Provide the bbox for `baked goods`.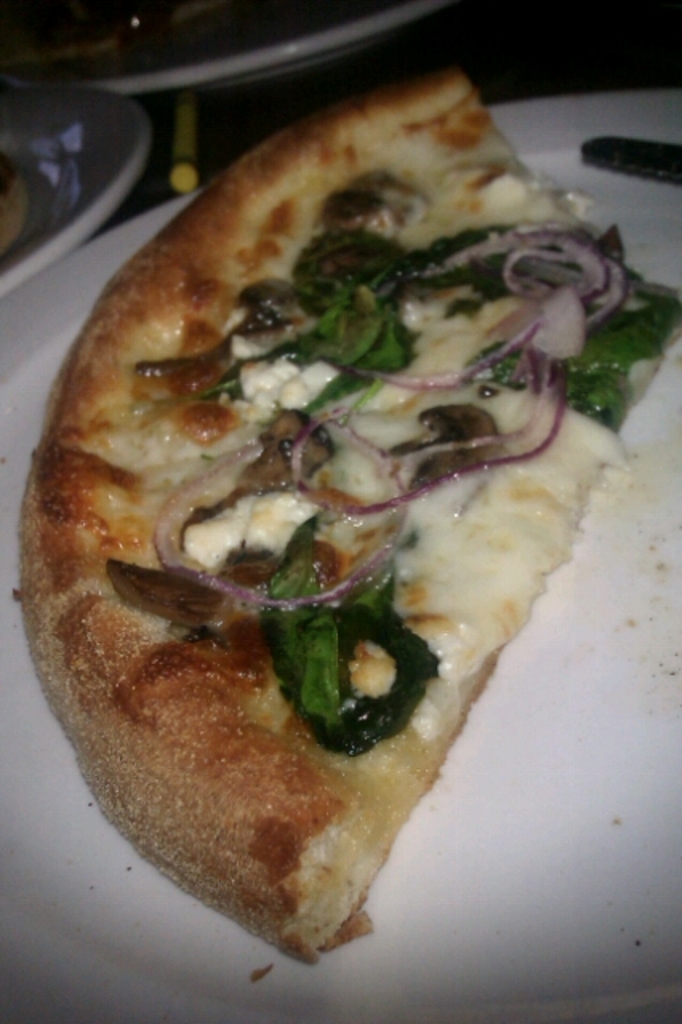
x1=29, y1=78, x2=631, y2=989.
